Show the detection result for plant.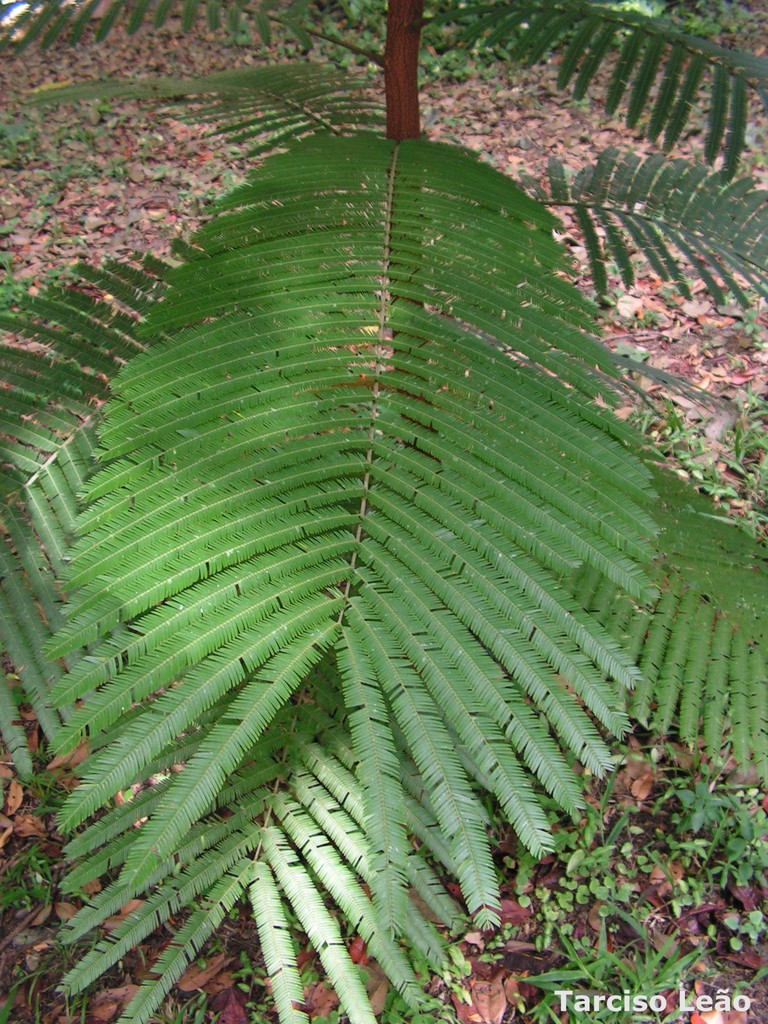
(x1=20, y1=3, x2=708, y2=1020).
